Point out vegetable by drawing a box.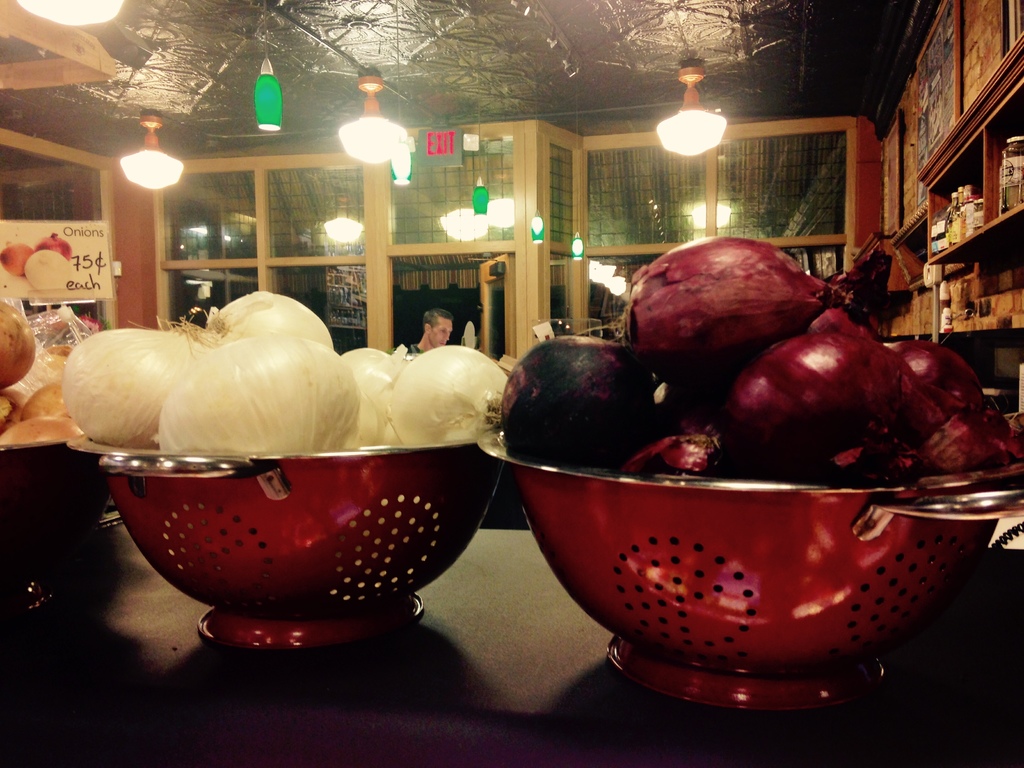
bbox=[623, 243, 836, 383].
